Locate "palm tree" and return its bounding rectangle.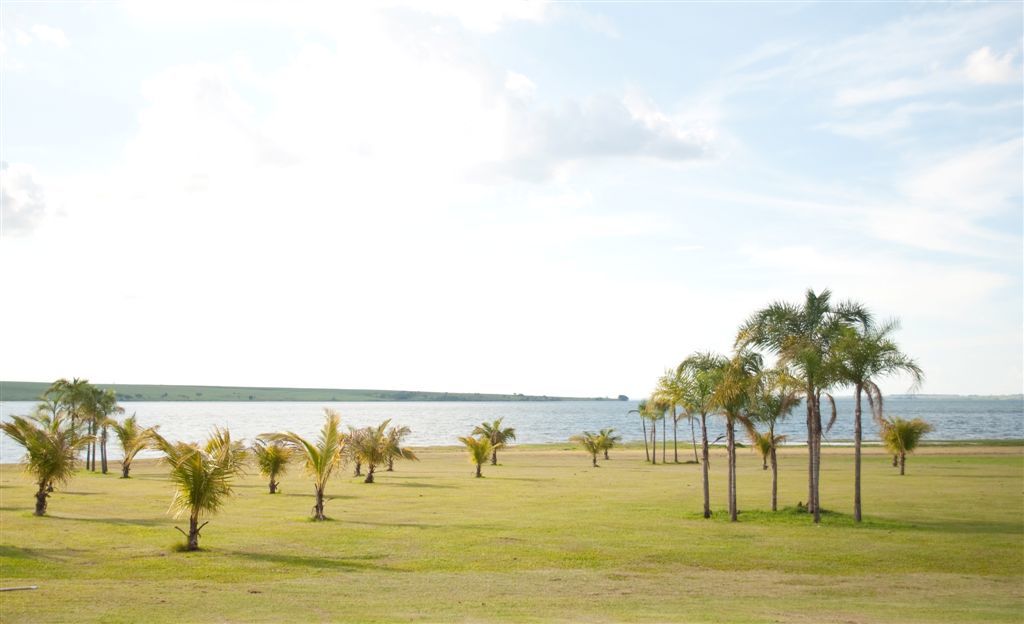
759,305,911,516.
